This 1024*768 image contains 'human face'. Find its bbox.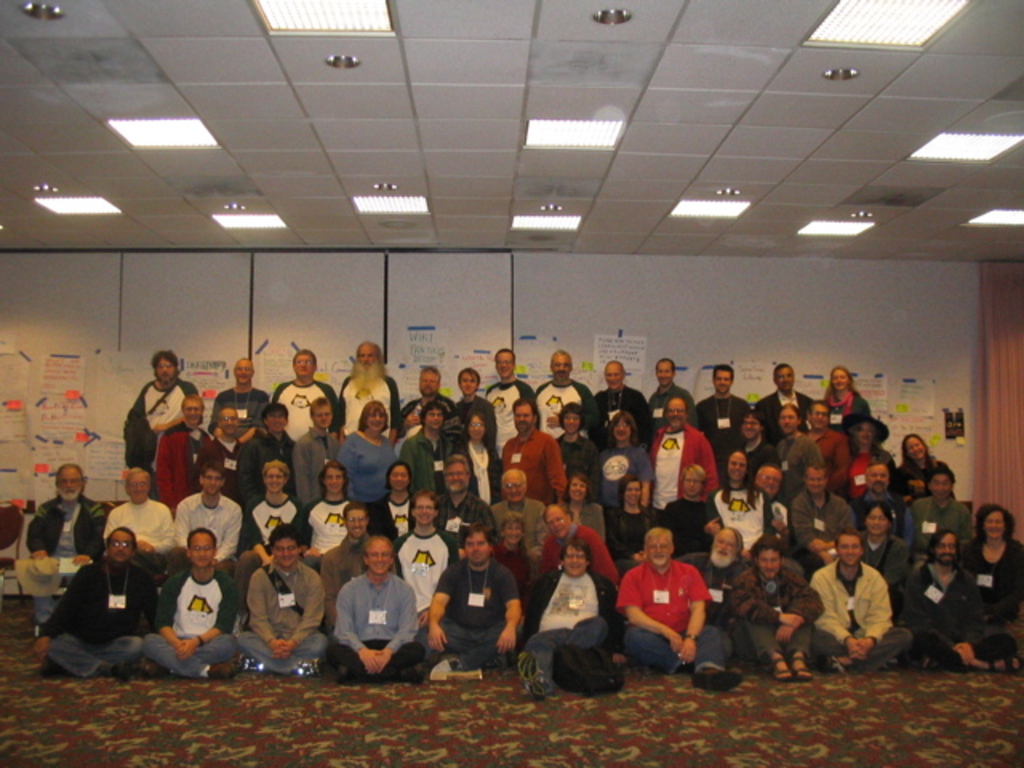
box(866, 462, 890, 488).
